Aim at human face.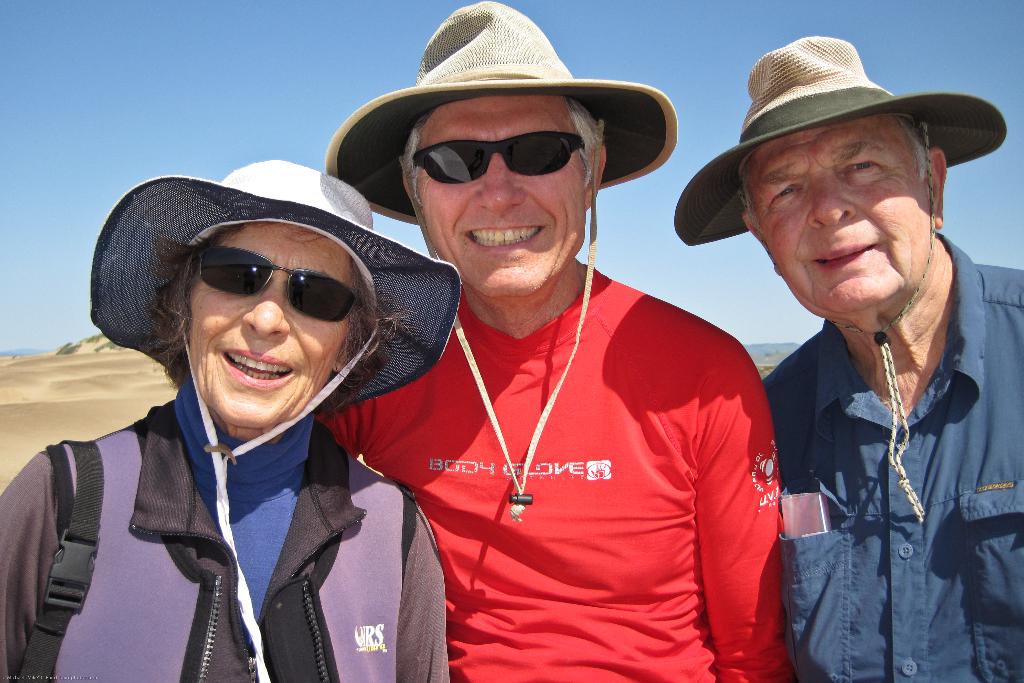
Aimed at 414/94/584/303.
